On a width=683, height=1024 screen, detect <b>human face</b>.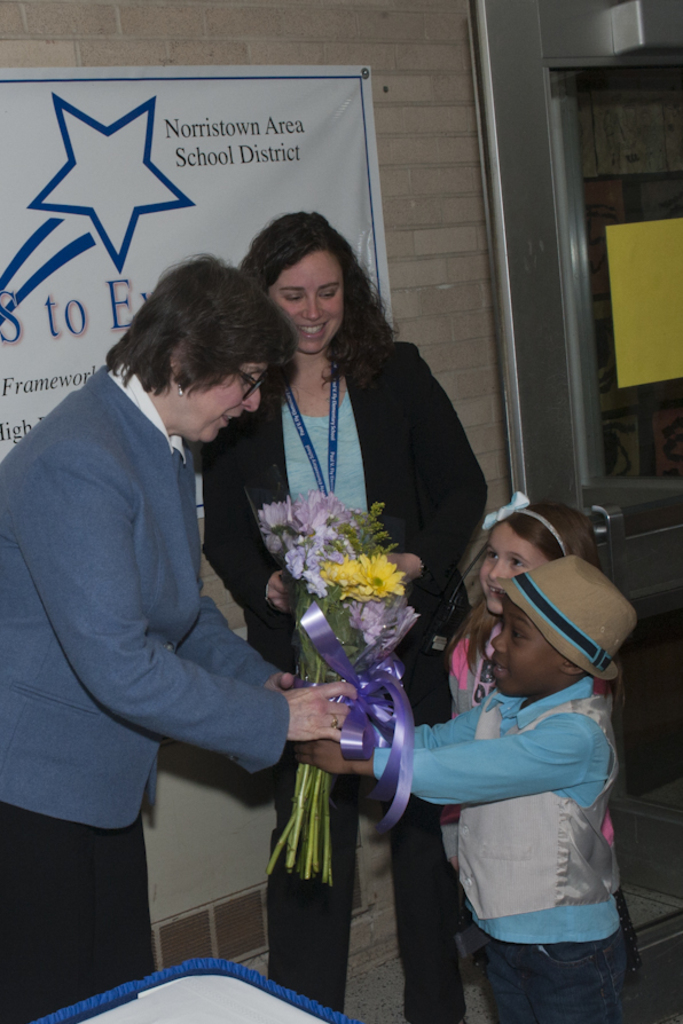
(272,250,353,355).
